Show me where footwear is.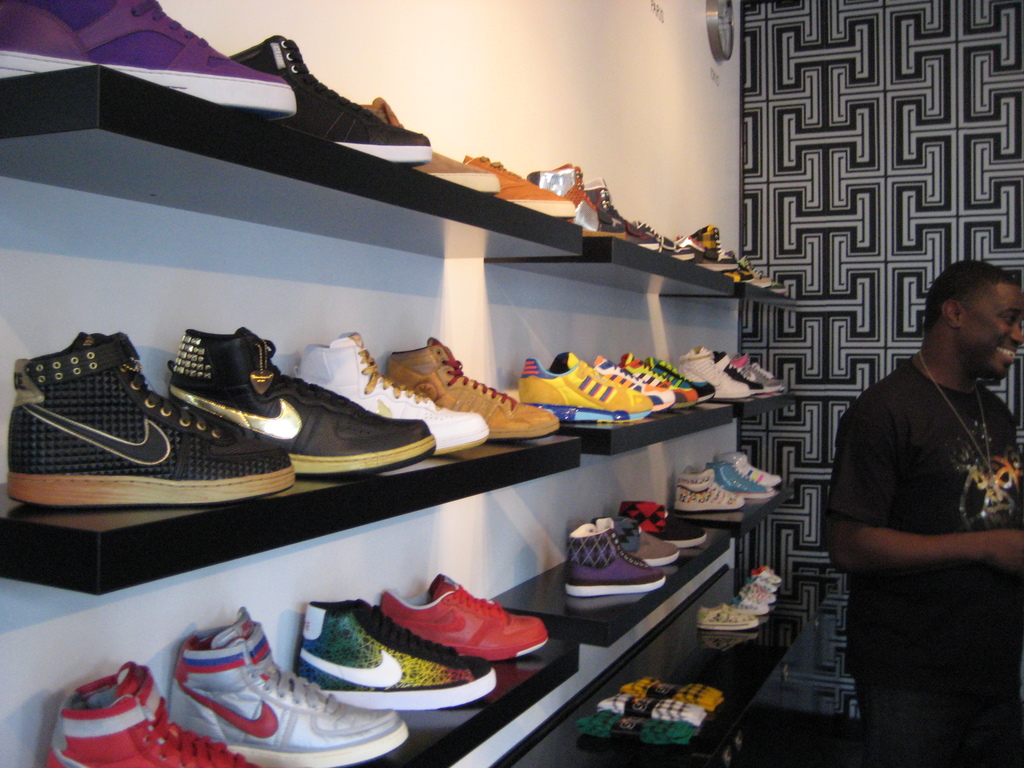
footwear is at l=383, t=573, r=547, b=660.
